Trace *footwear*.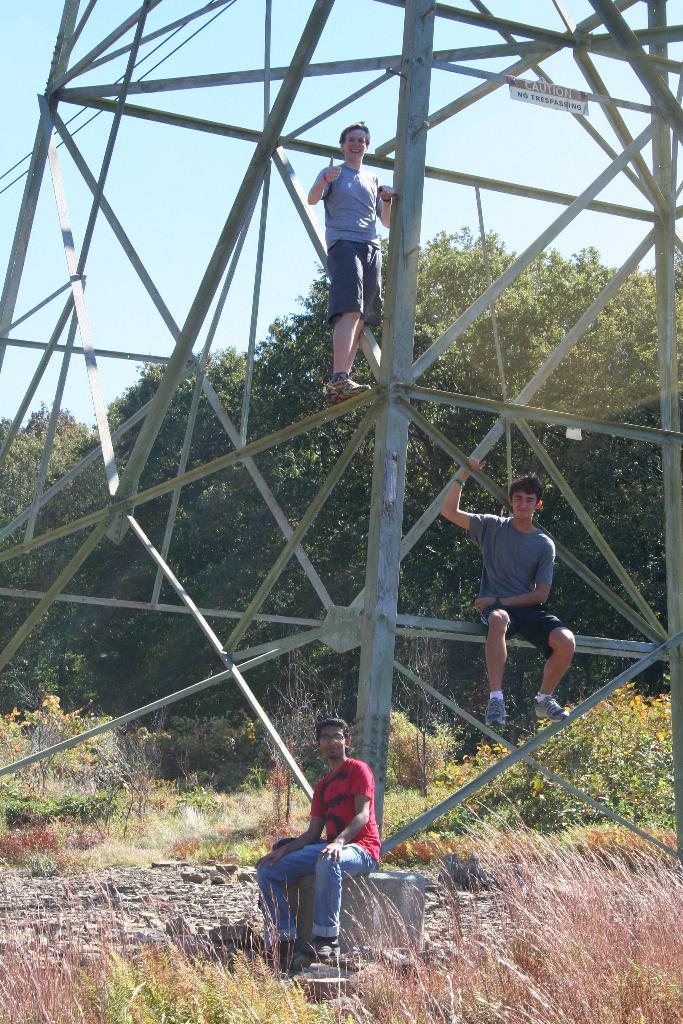
Traced to {"x1": 324, "y1": 372, "x2": 374, "y2": 398}.
